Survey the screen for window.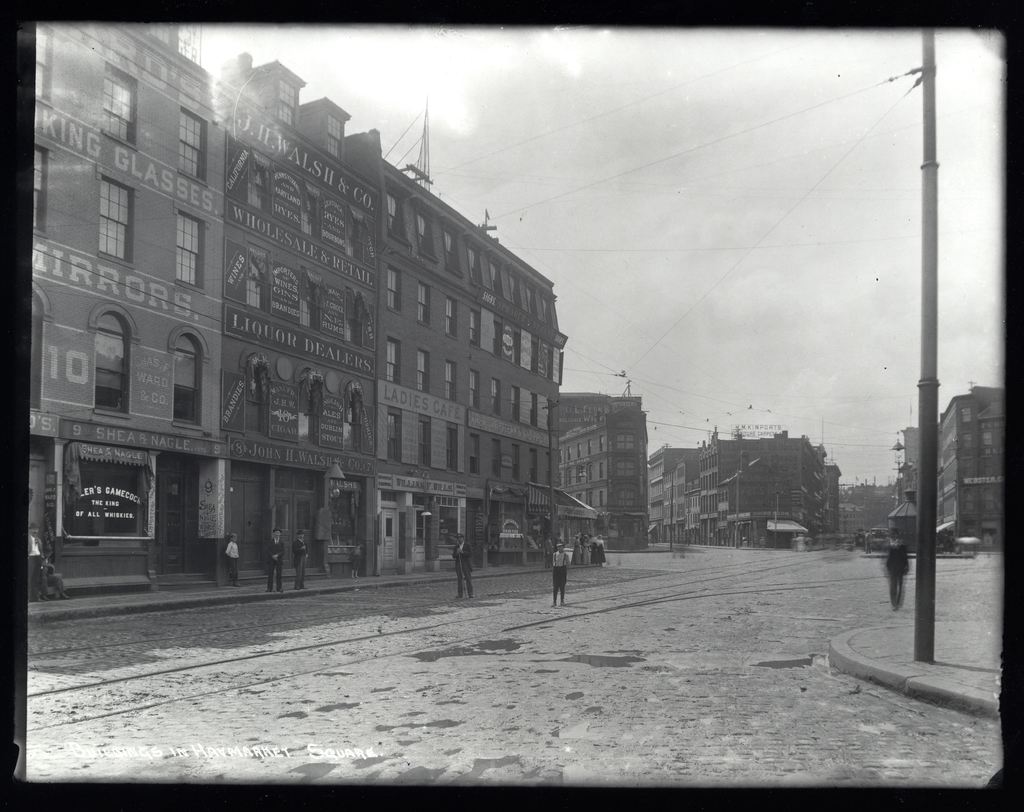
Survey found: (100,56,138,150).
